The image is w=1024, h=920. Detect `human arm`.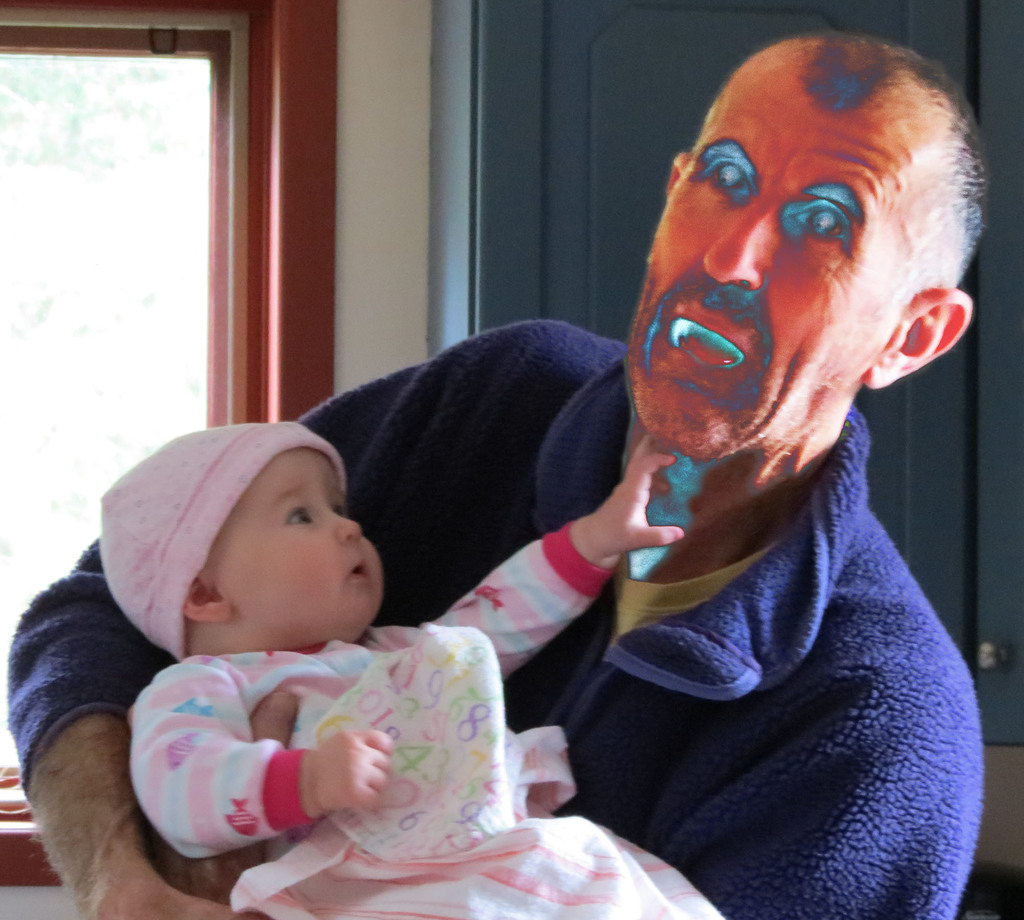
Detection: 136, 656, 374, 878.
